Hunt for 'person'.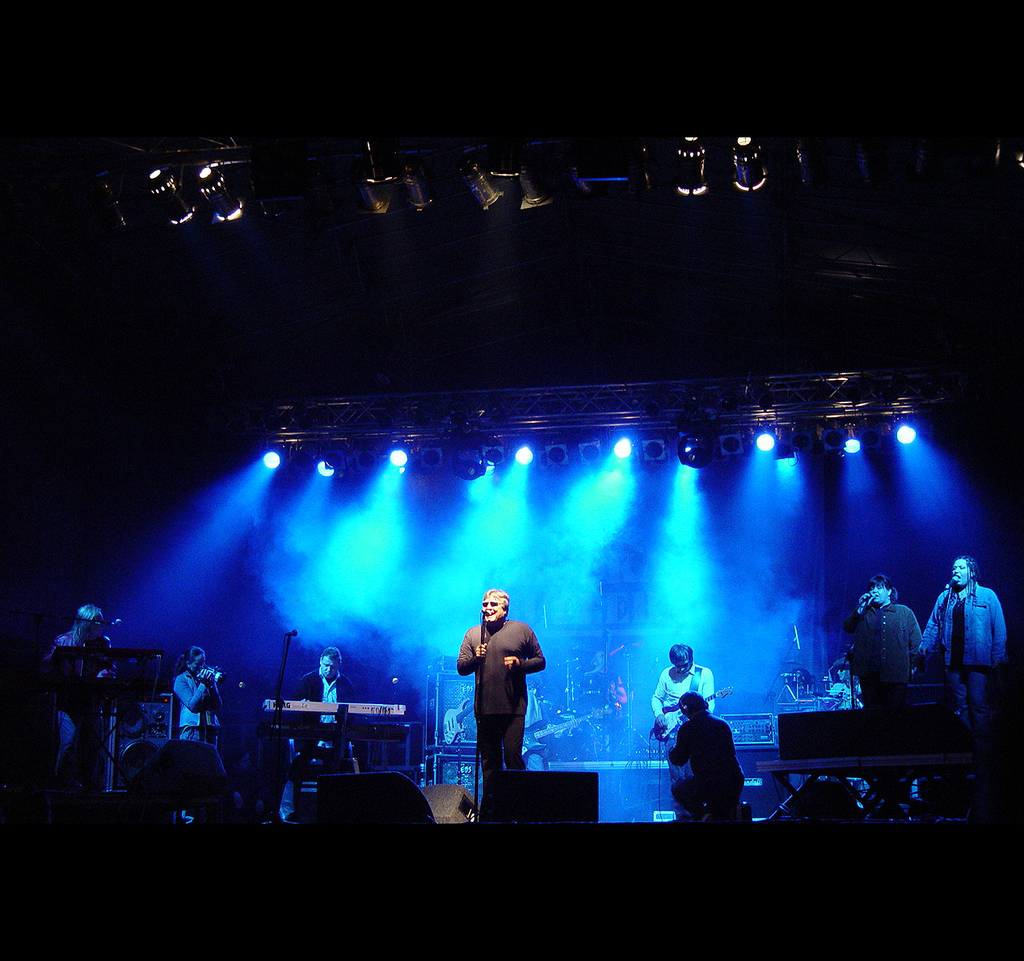
Hunted down at (669,689,750,824).
